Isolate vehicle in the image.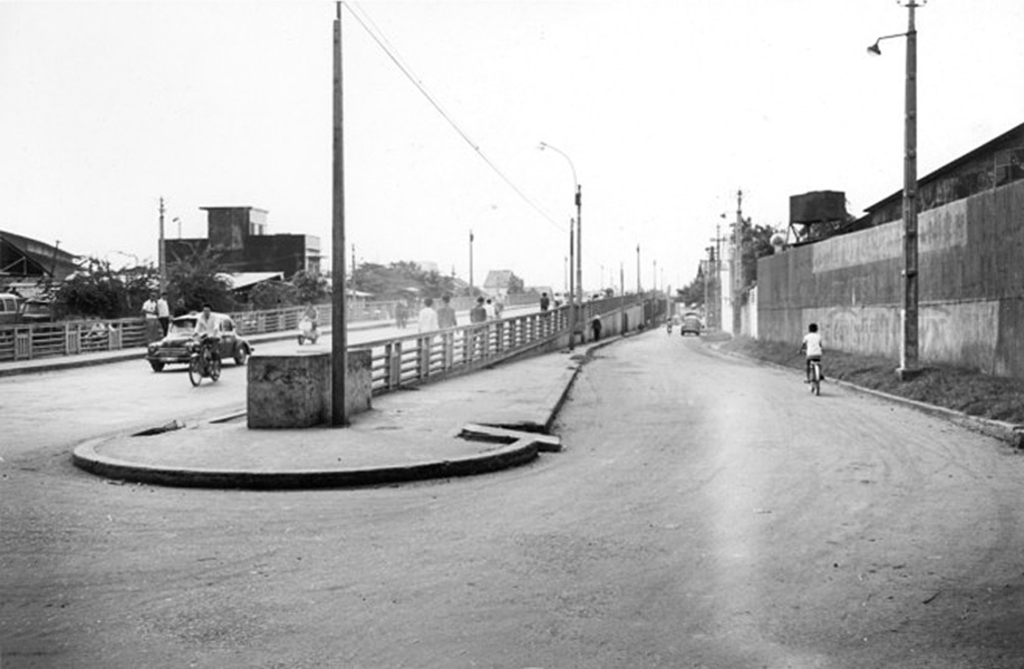
Isolated region: (x1=395, y1=307, x2=408, y2=332).
